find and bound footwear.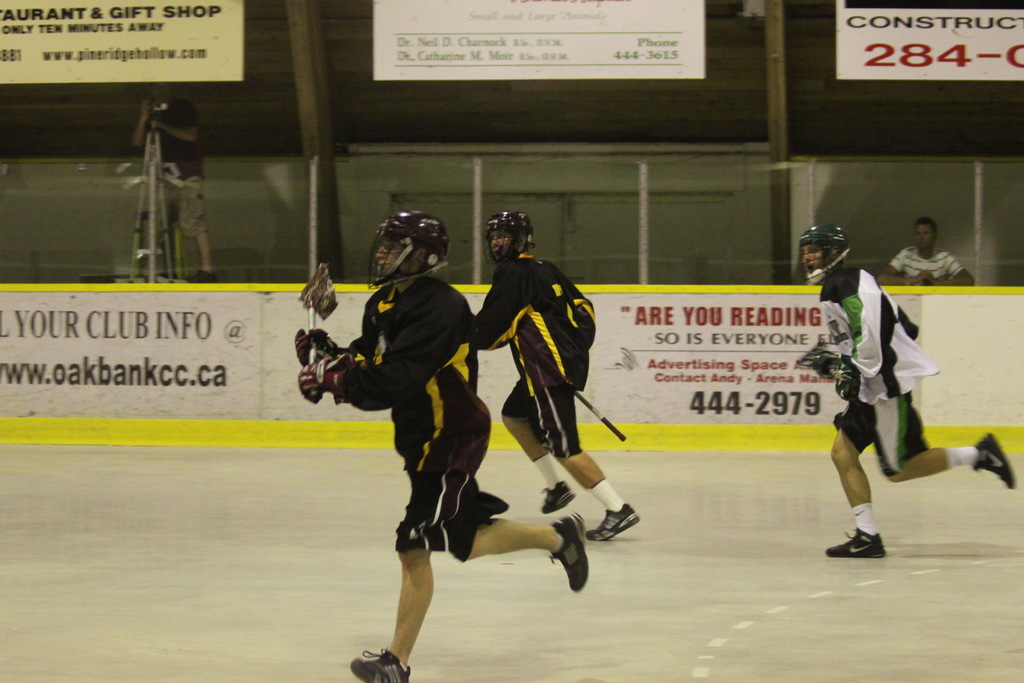
Bound: l=586, t=506, r=636, b=539.
